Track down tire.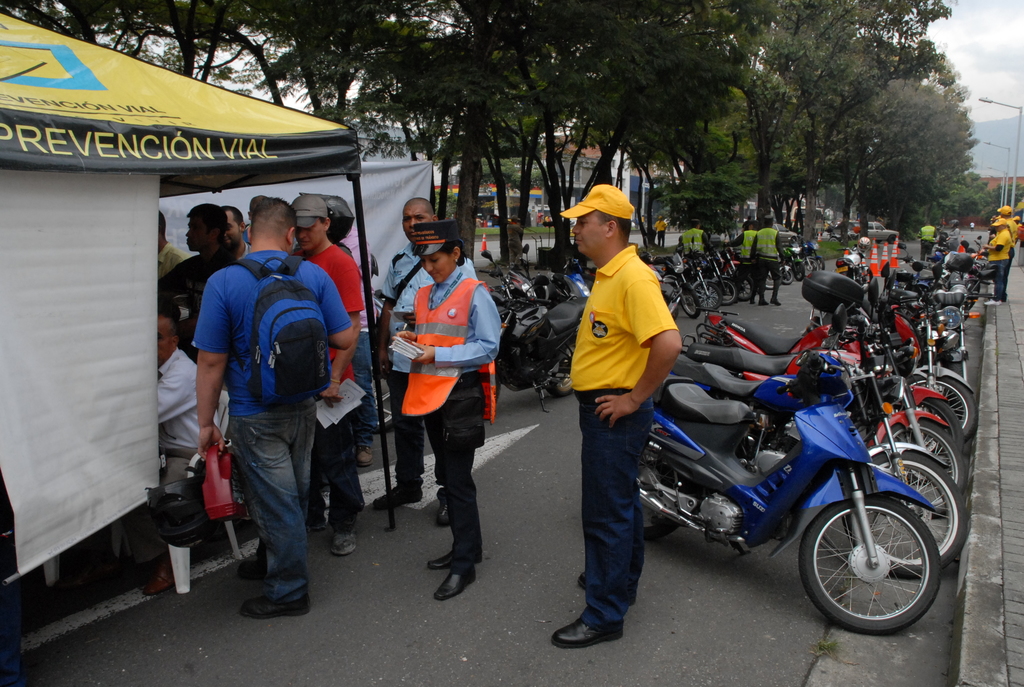
Tracked to (344,346,401,431).
